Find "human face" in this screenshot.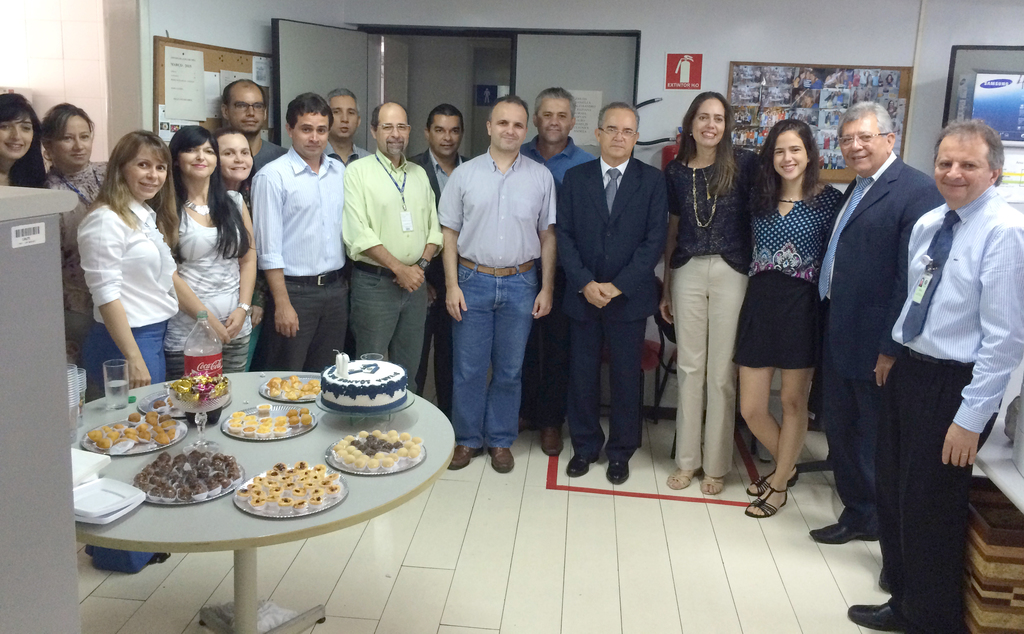
The bounding box for "human face" is {"x1": 839, "y1": 120, "x2": 883, "y2": 172}.
